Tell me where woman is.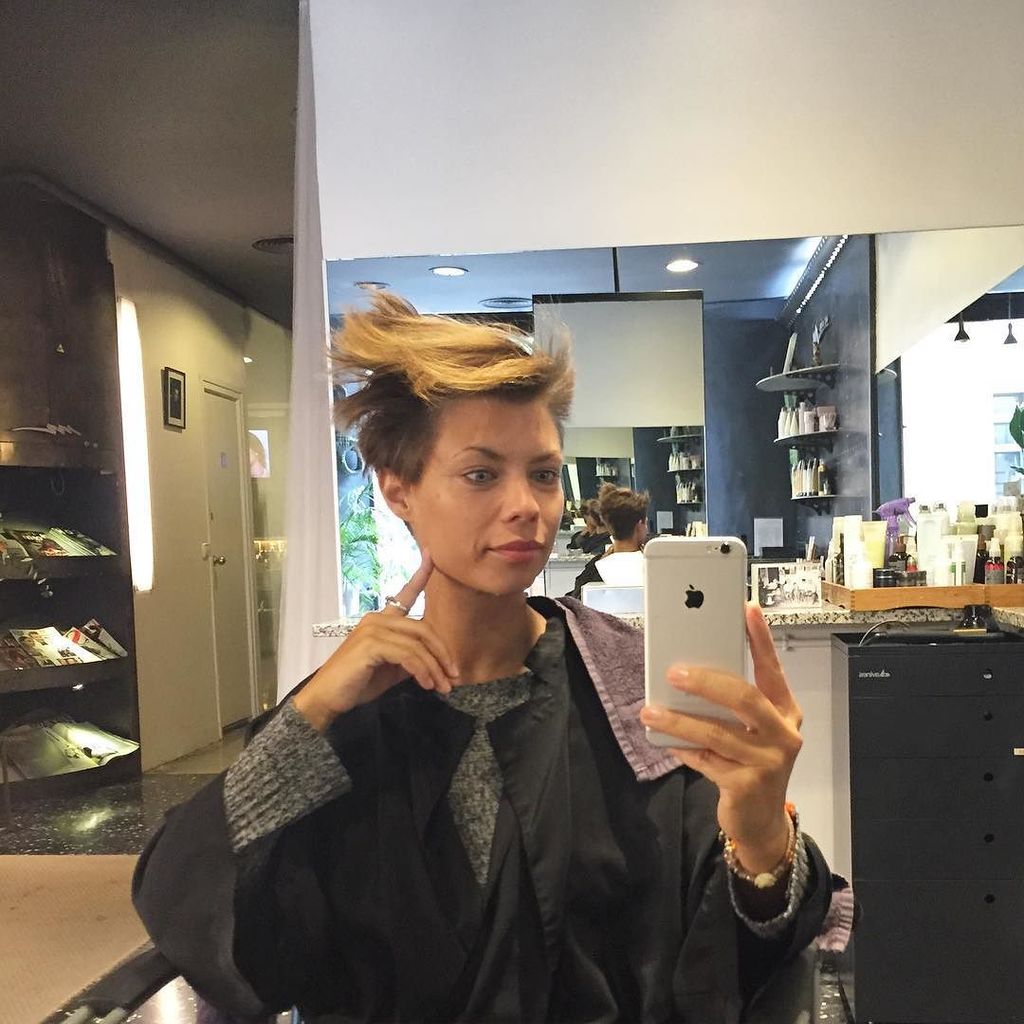
woman is at 572/477/653/594.
